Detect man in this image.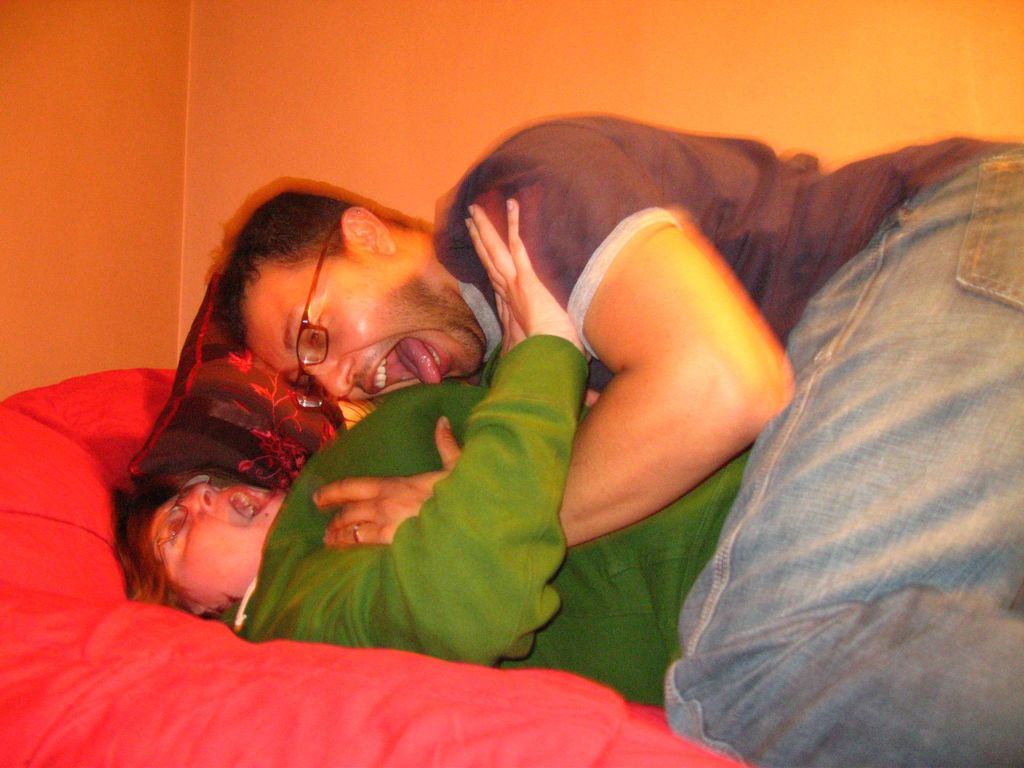
Detection: {"left": 113, "top": 85, "right": 1002, "bottom": 707}.
